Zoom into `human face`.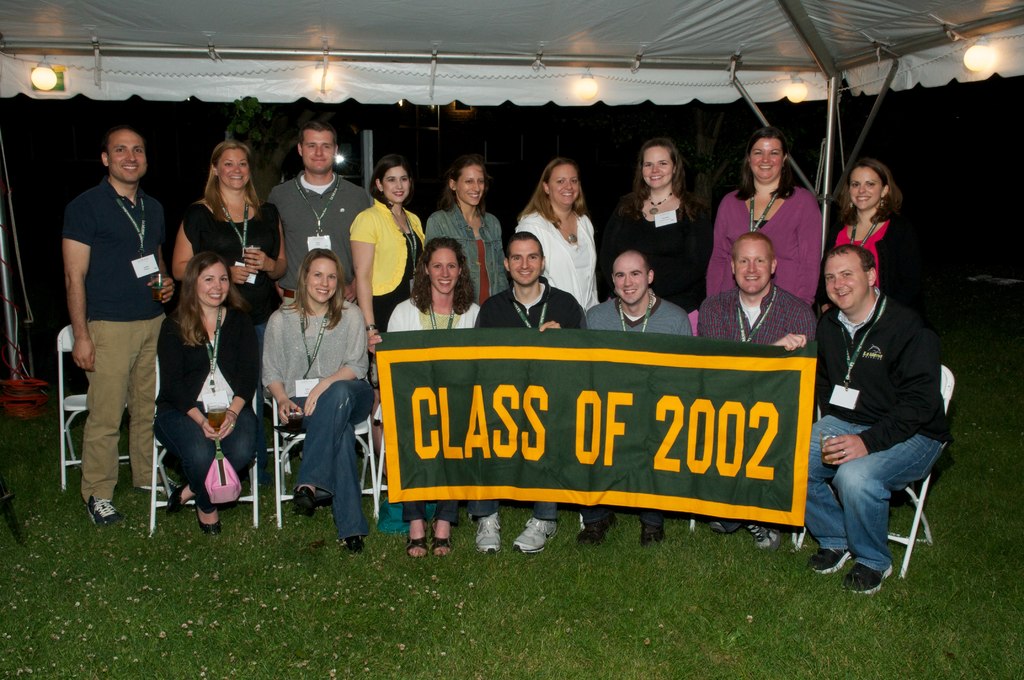
Zoom target: 304, 136, 334, 176.
